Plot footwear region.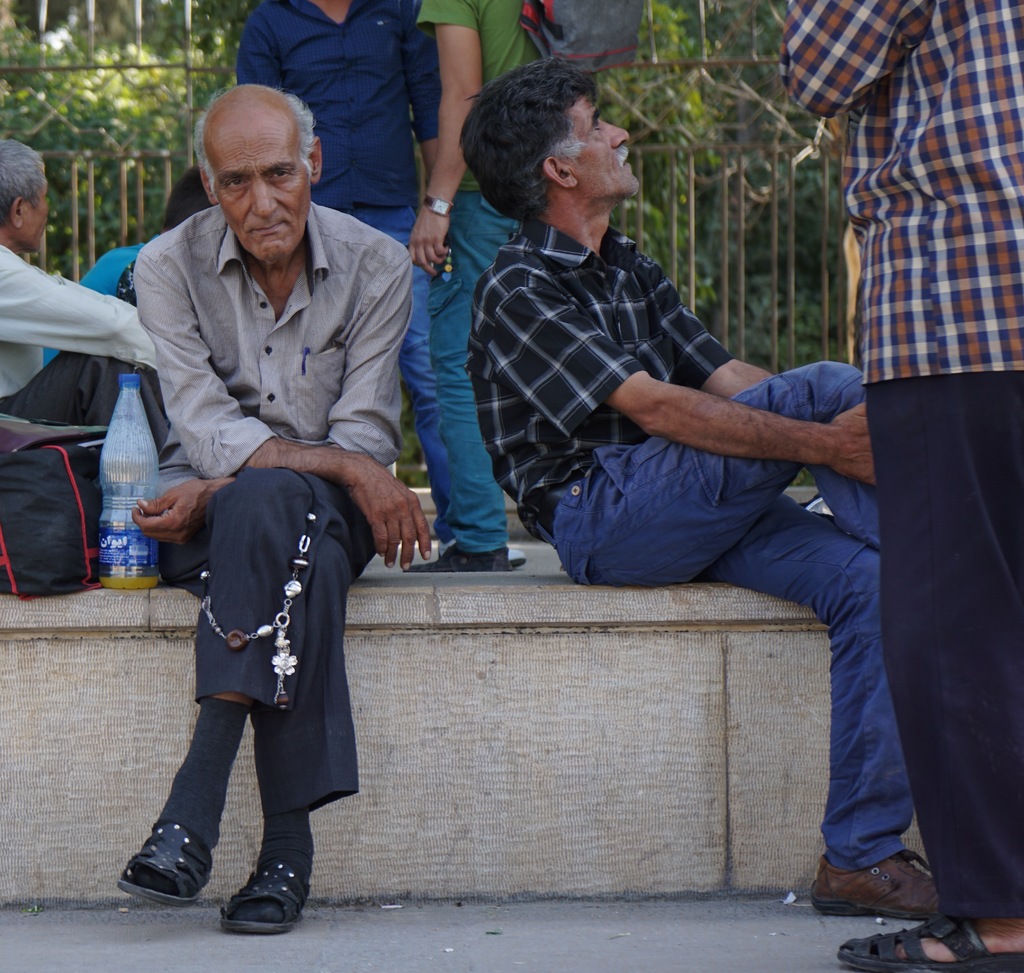
Plotted at x1=823 y1=848 x2=958 y2=939.
